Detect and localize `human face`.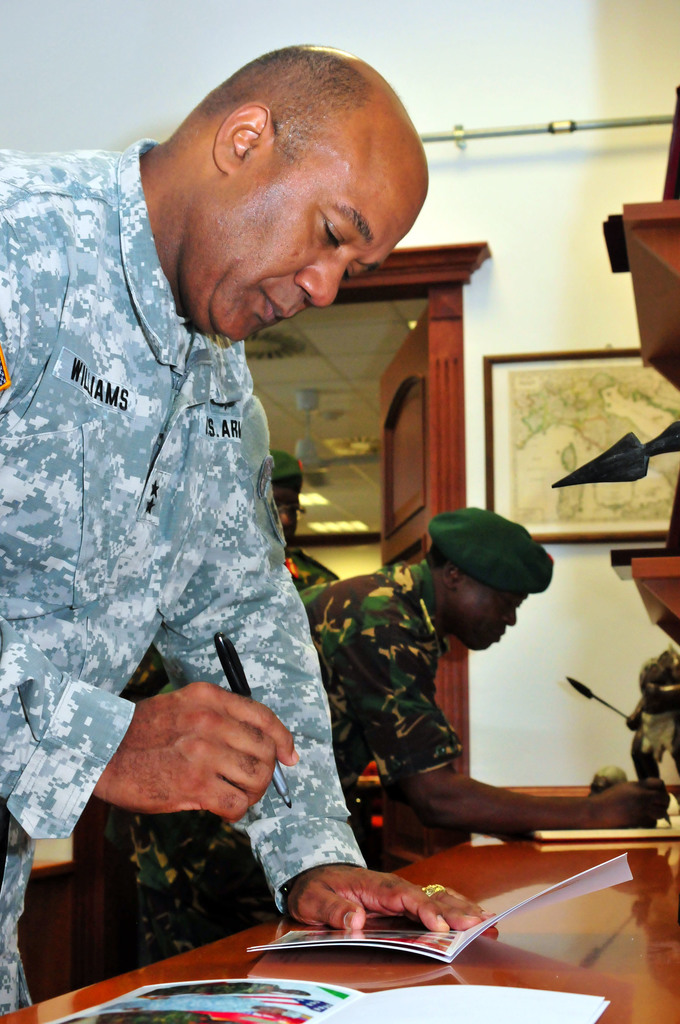
Localized at <bbox>280, 488, 304, 538</bbox>.
